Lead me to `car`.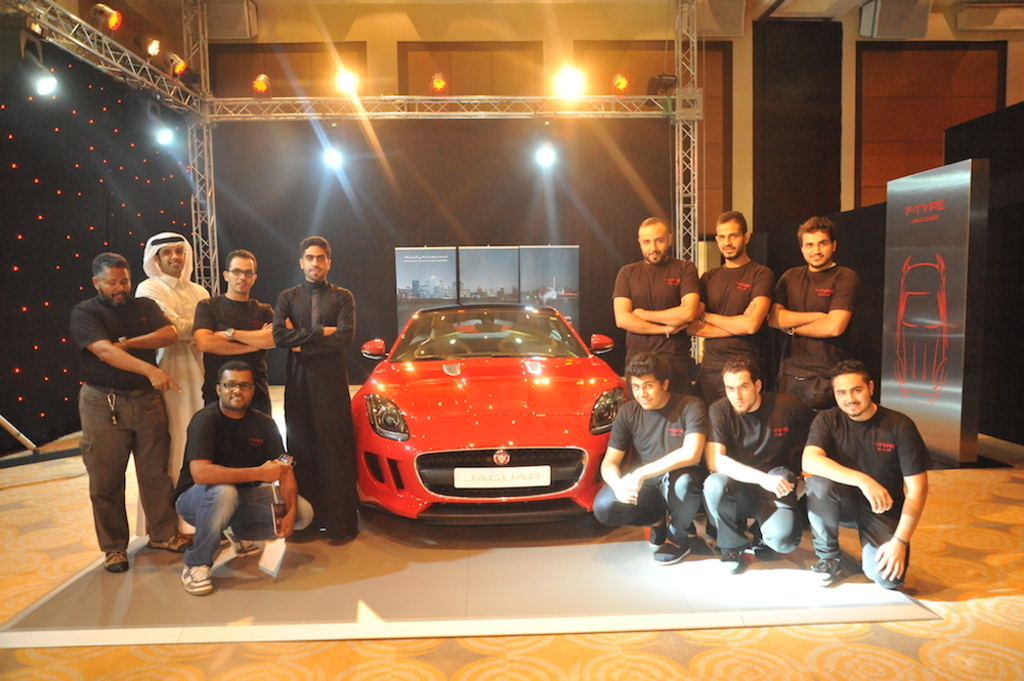
Lead to Rect(338, 290, 664, 535).
